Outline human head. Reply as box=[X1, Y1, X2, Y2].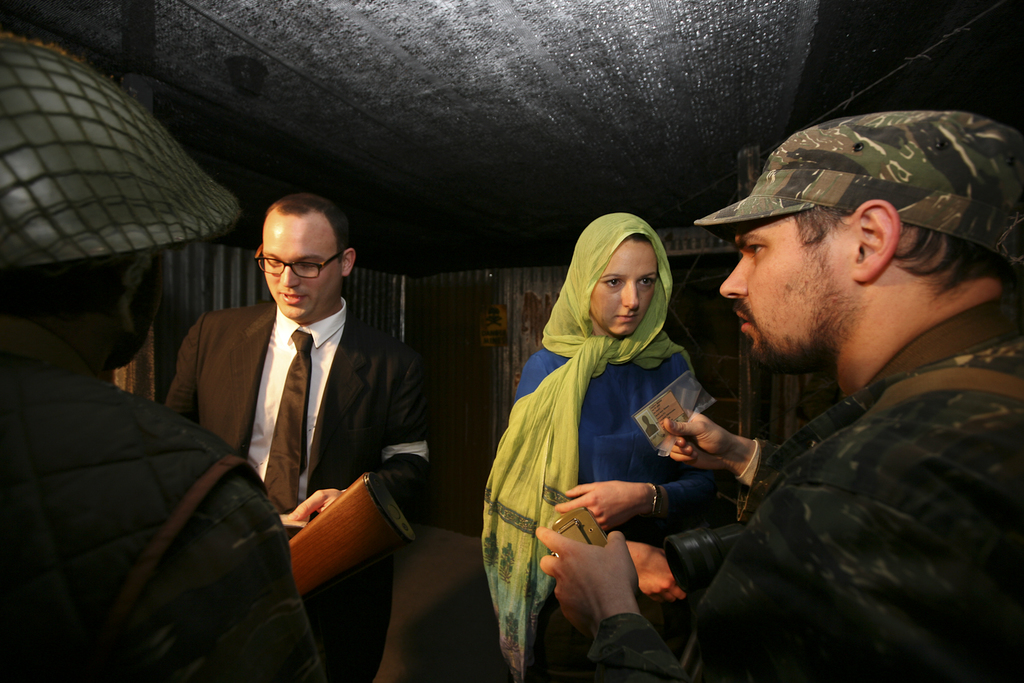
box=[0, 32, 162, 372].
